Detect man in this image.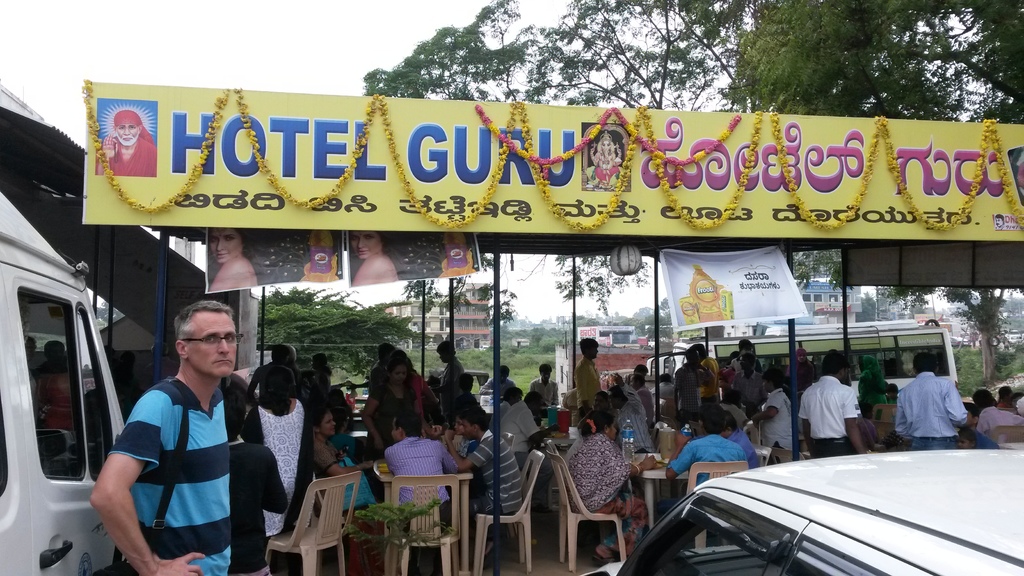
Detection: BBox(97, 109, 156, 178).
